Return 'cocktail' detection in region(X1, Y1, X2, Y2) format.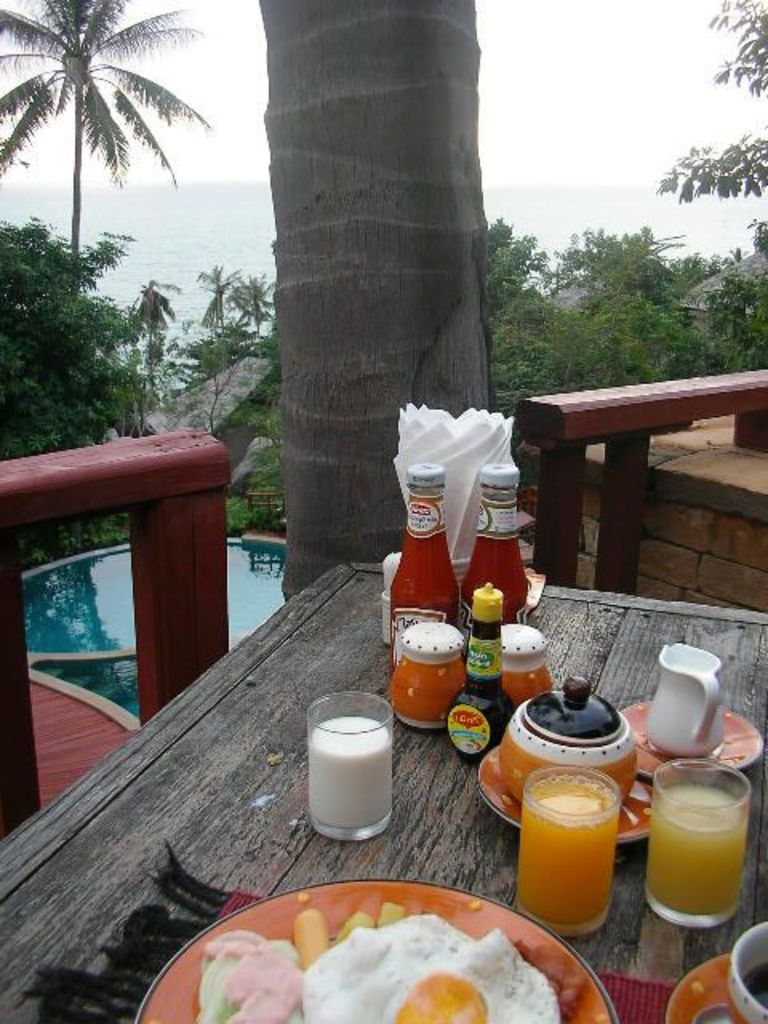
region(514, 762, 626, 934).
